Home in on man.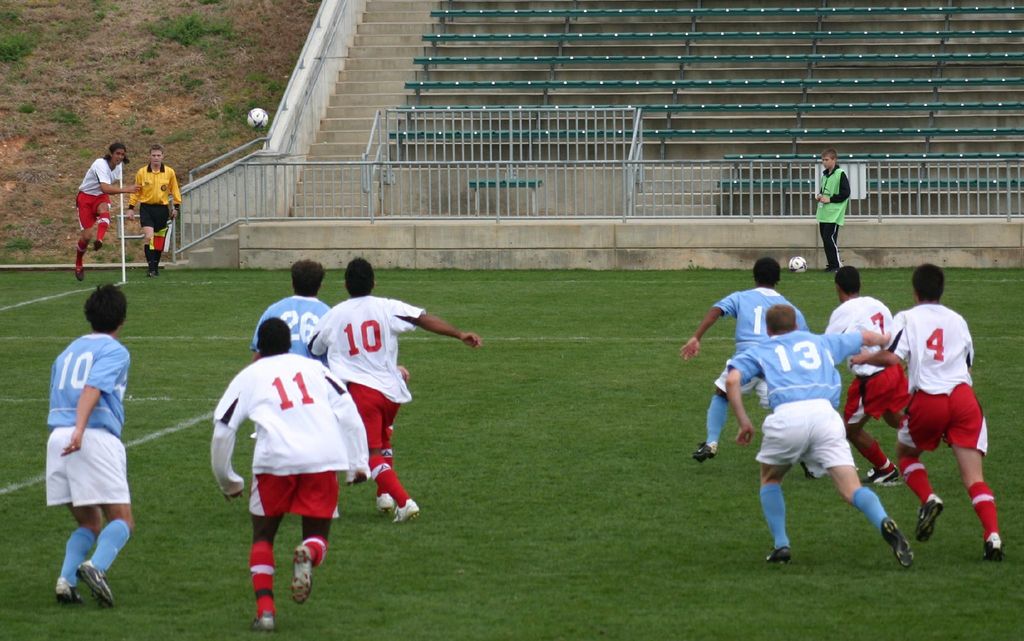
Homed in at detection(126, 143, 181, 278).
